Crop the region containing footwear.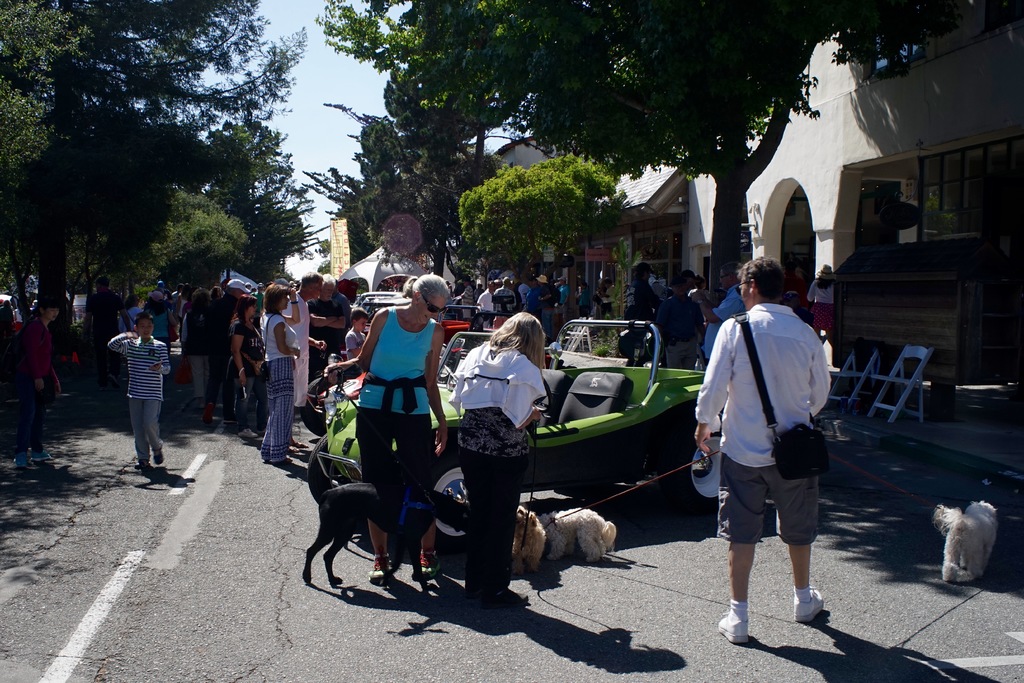
Crop region: box=[367, 552, 394, 583].
